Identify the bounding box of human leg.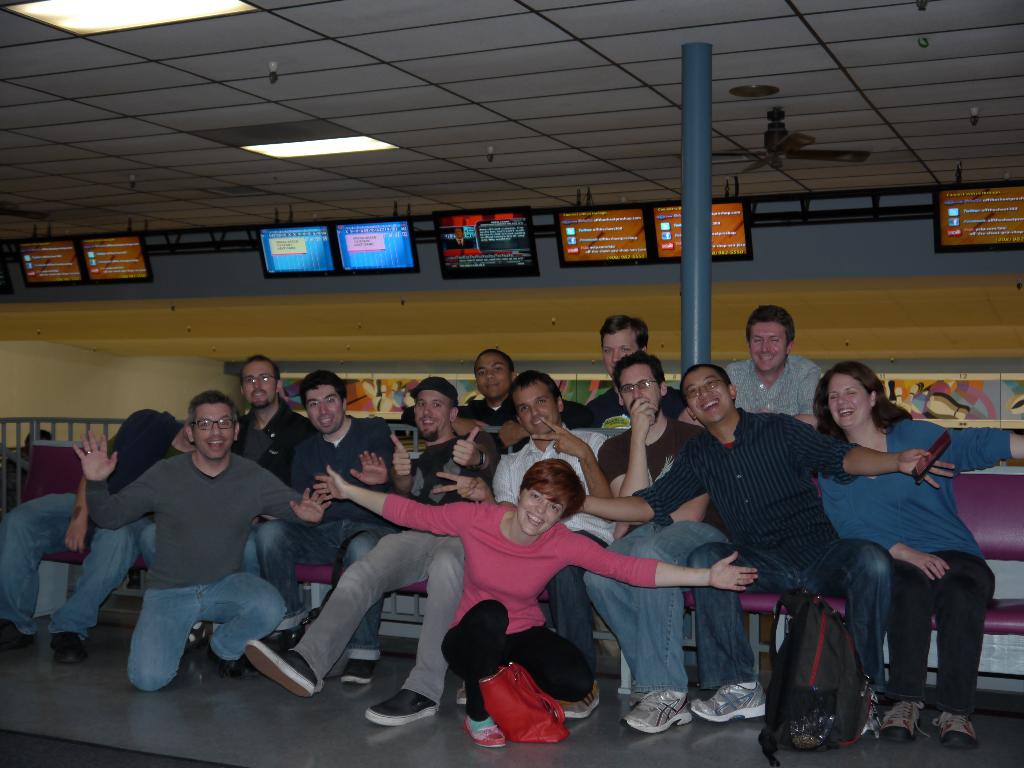
[left=244, top=534, right=415, bottom=692].
